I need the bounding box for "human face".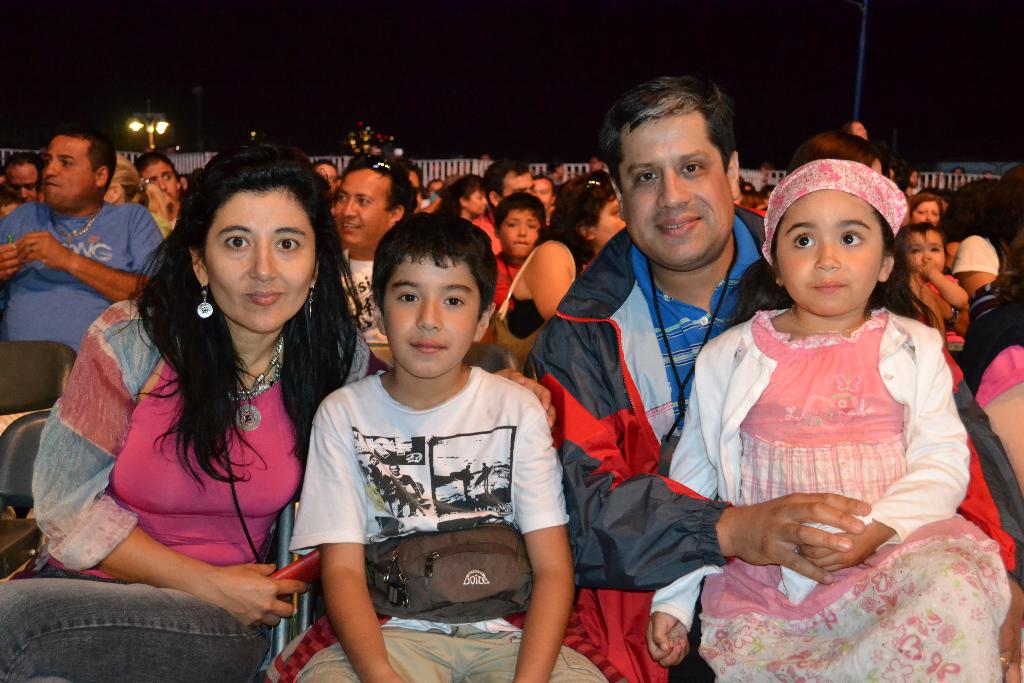
Here it is: BBox(532, 180, 552, 208).
